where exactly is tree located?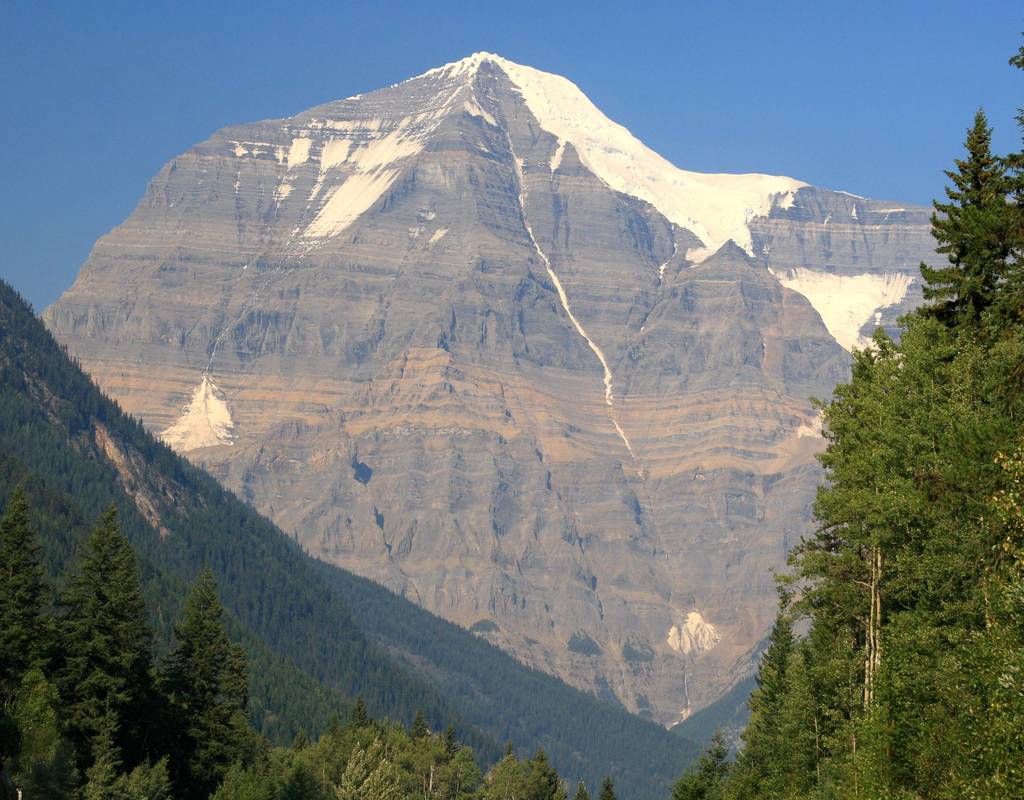
Its bounding box is (left=554, top=779, right=566, bottom=799).
